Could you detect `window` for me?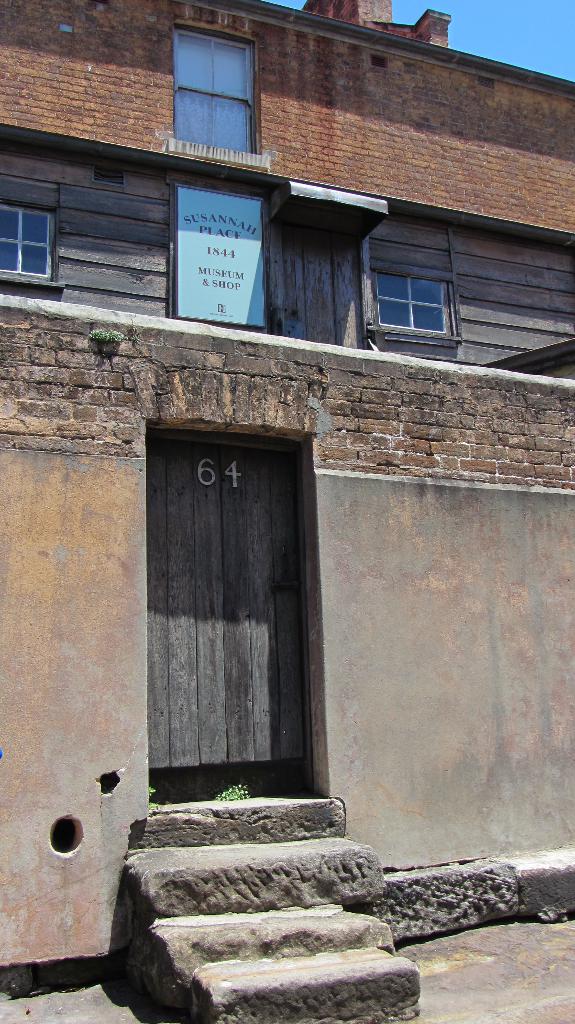
Detection result: x1=0 y1=179 x2=59 y2=291.
